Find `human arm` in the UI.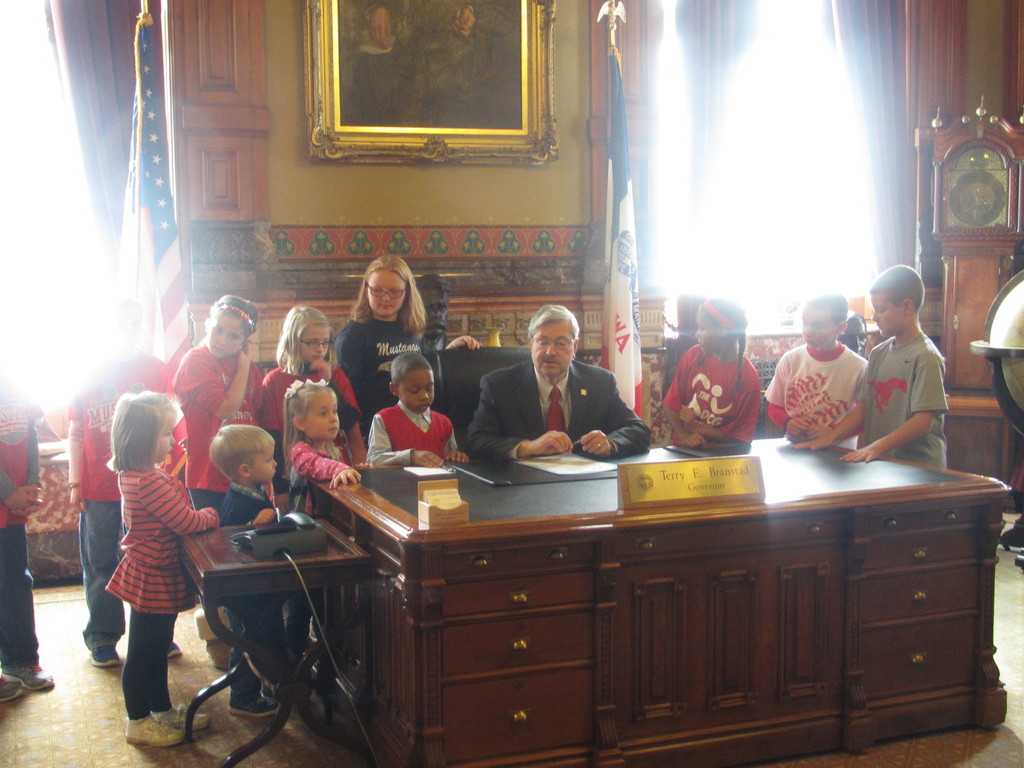
UI element at select_region(312, 360, 367, 414).
